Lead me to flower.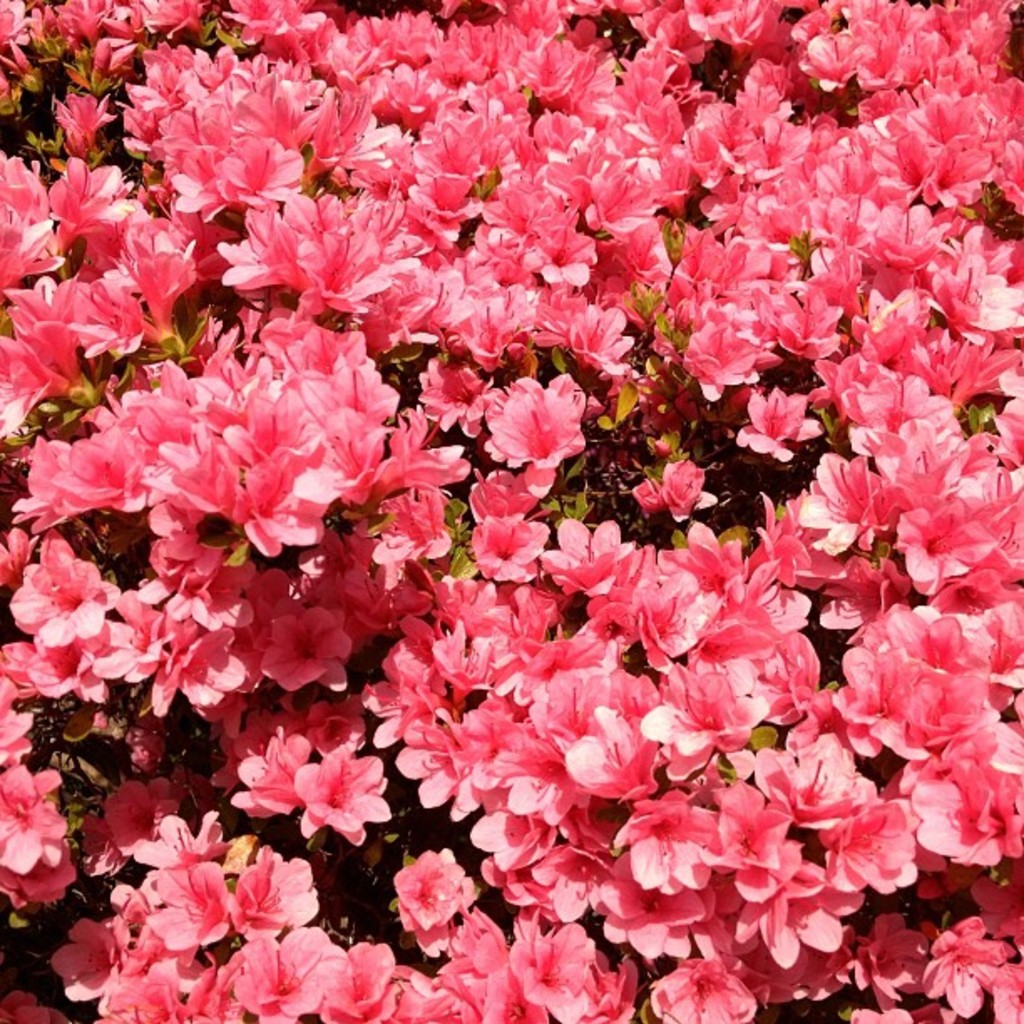
Lead to pyautogui.locateOnScreen(381, 860, 490, 970).
